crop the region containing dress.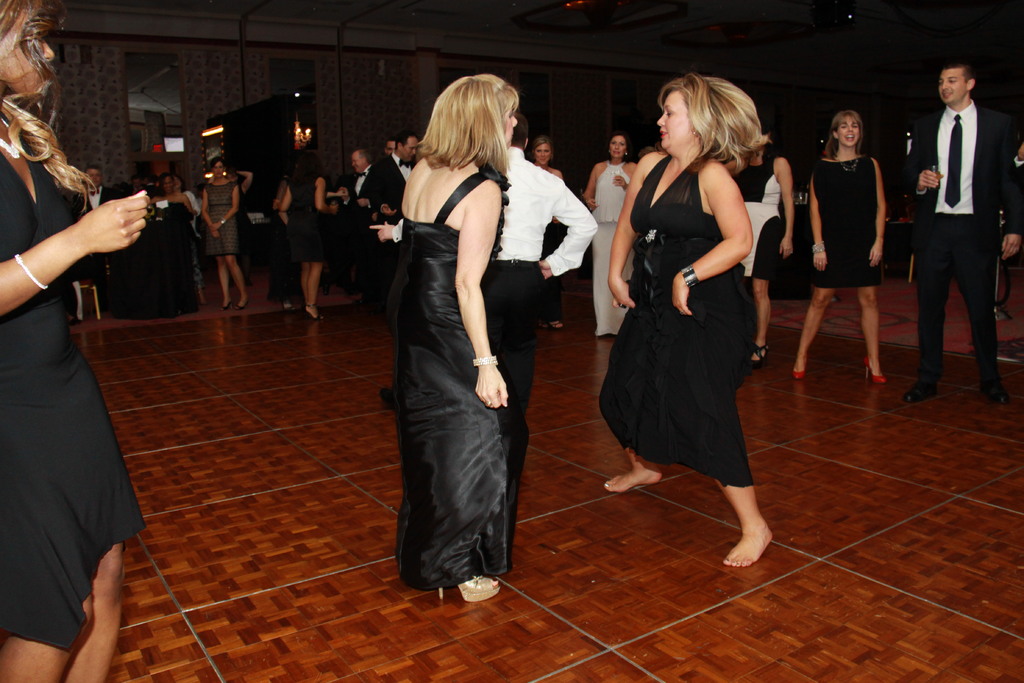
Crop region: 596:152:760:486.
